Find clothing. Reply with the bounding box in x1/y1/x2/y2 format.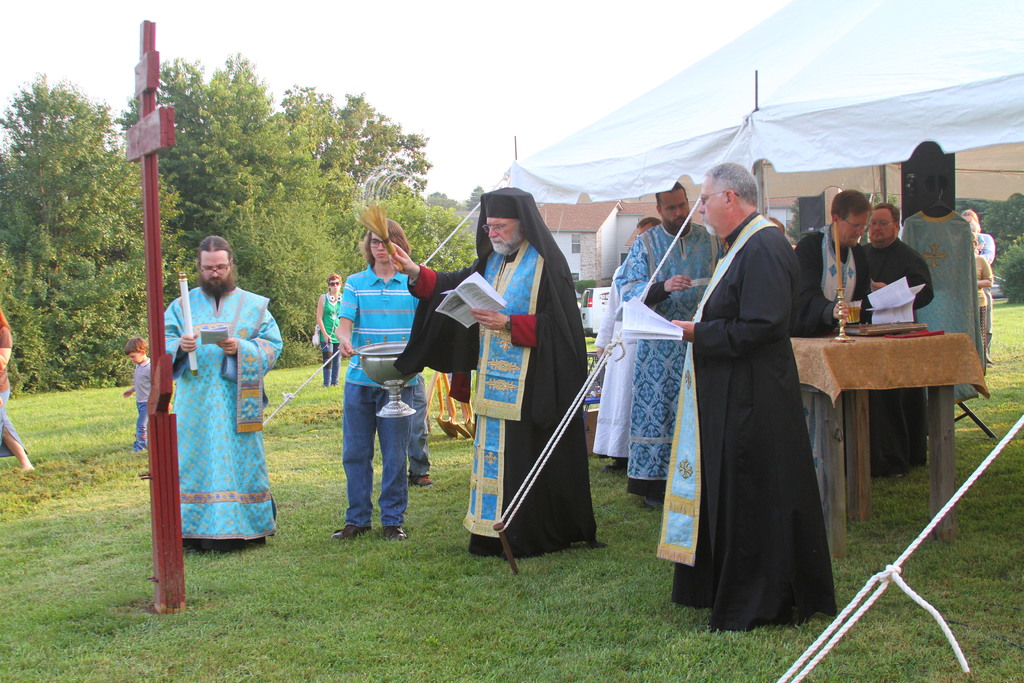
127/358/155/441.
